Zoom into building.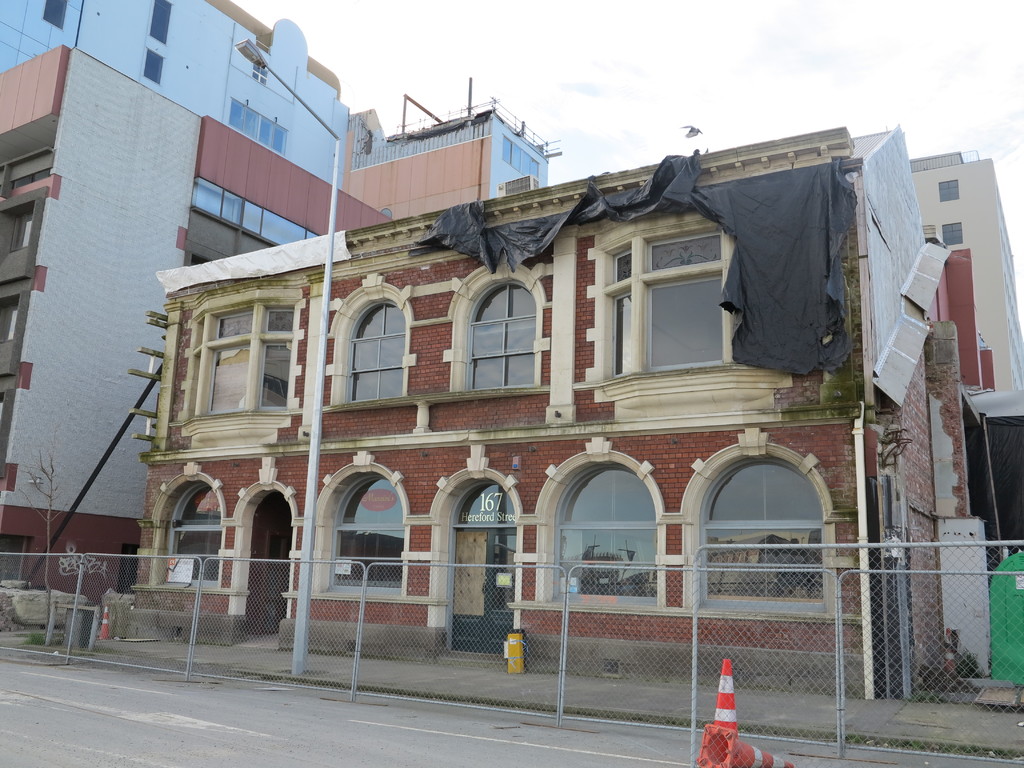
Zoom target: Rect(0, 0, 349, 188).
